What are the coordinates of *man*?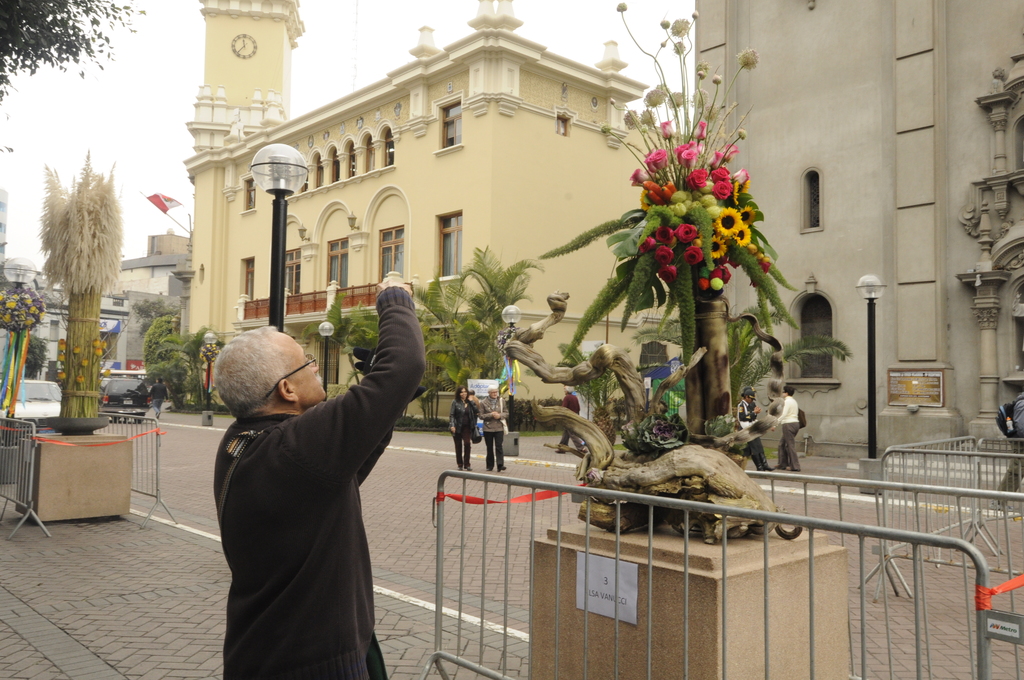
[977, 389, 1023, 510].
